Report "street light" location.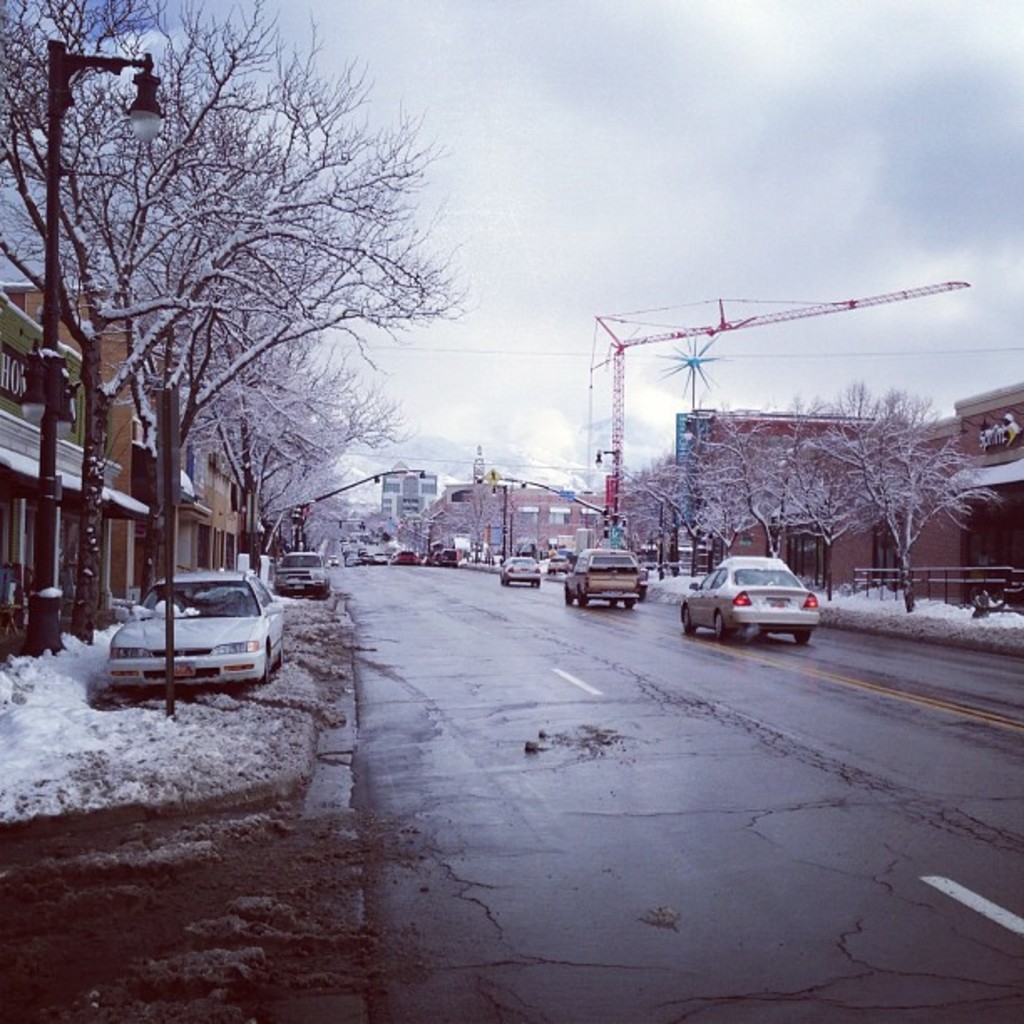
Report: box(23, 37, 162, 656).
